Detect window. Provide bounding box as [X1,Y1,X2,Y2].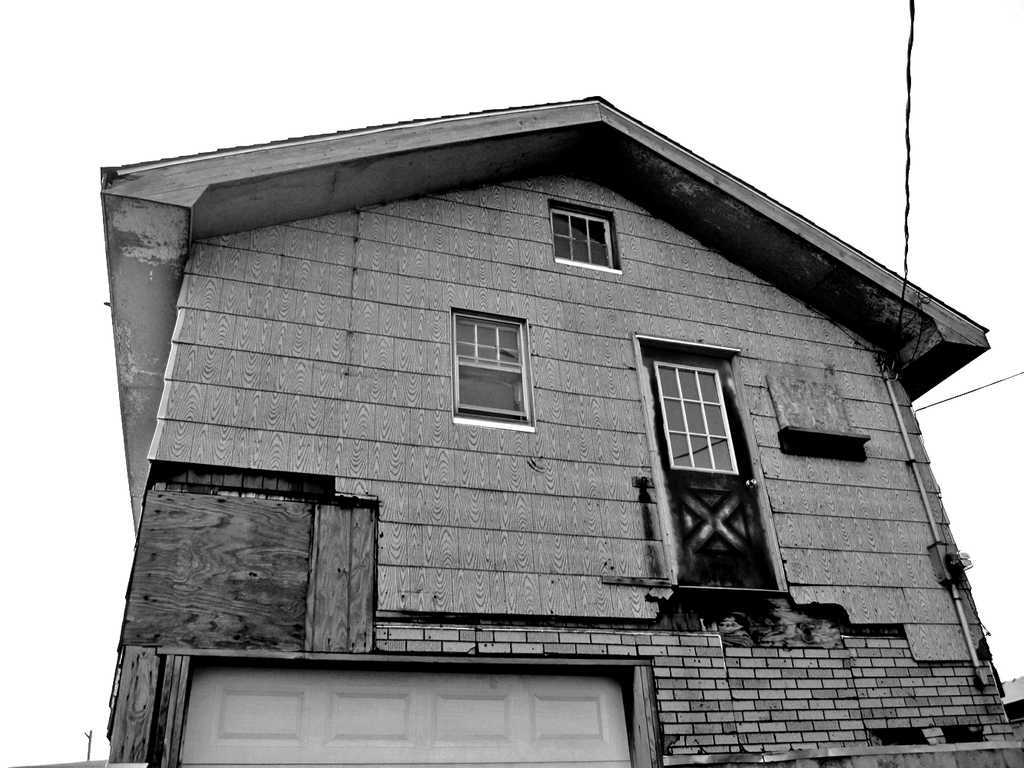
[547,208,620,266].
